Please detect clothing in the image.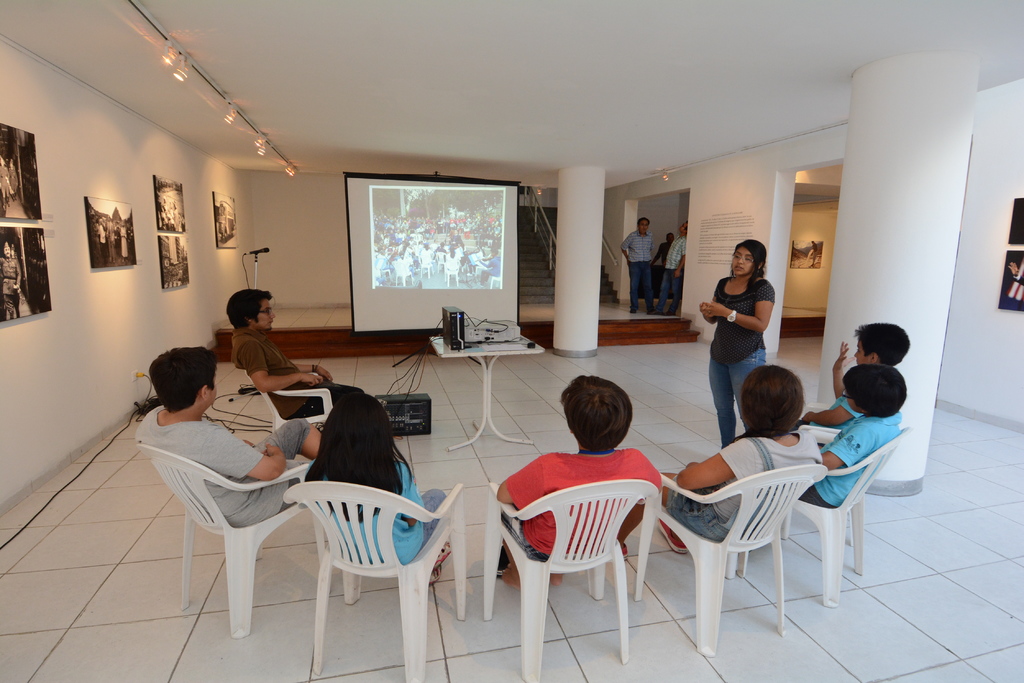
500, 453, 669, 557.
